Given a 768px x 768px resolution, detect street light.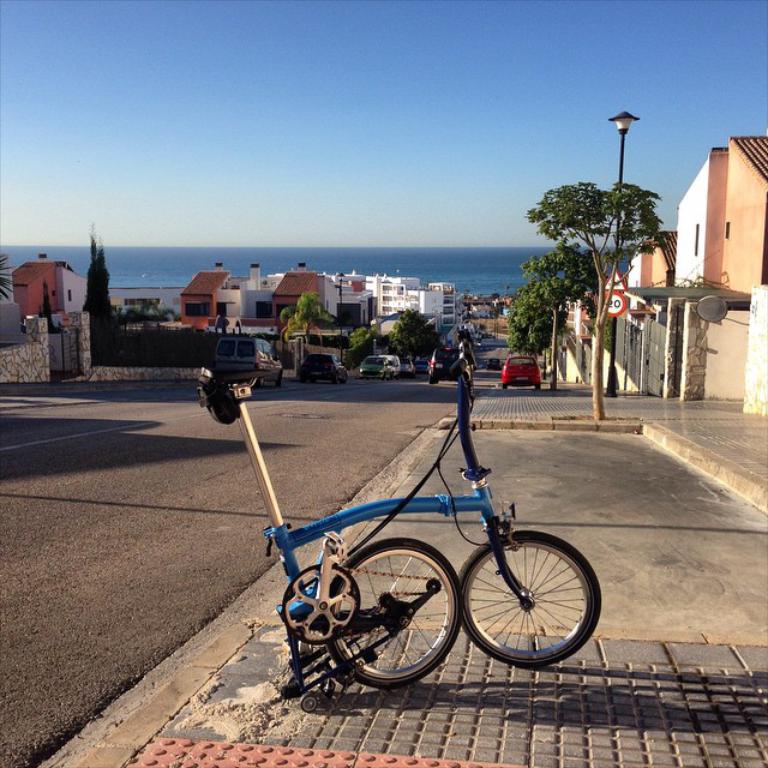
l=599, t=106, r=641, b=396.
